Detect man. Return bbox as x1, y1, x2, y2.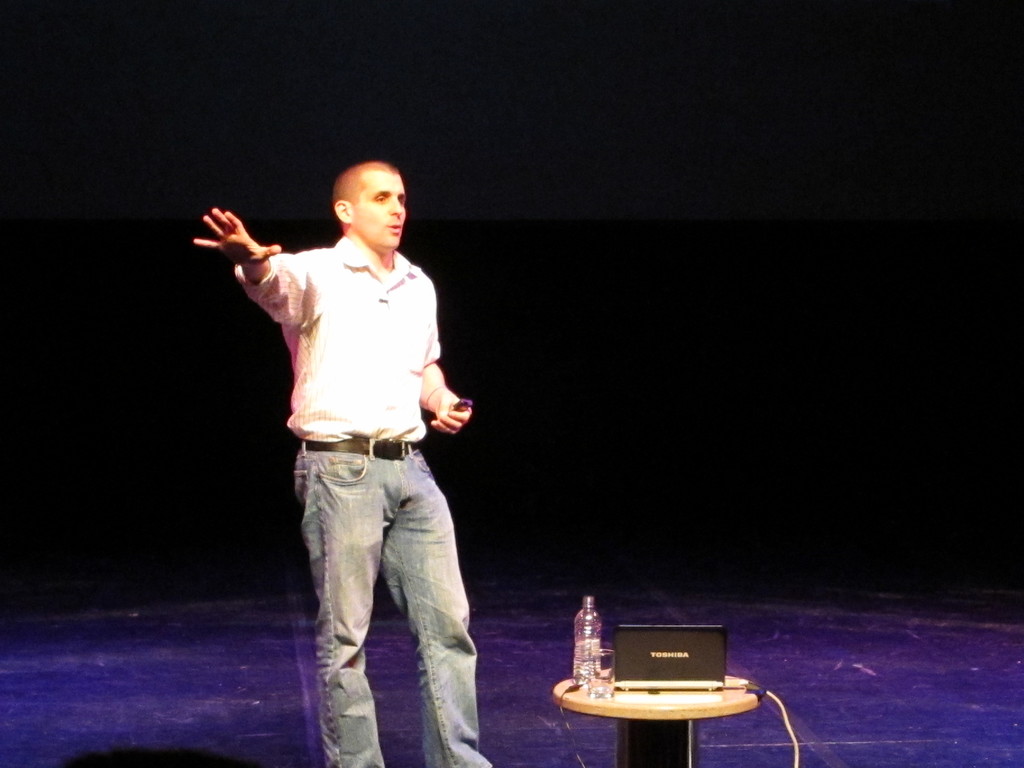
228, 147, 488, 748.
